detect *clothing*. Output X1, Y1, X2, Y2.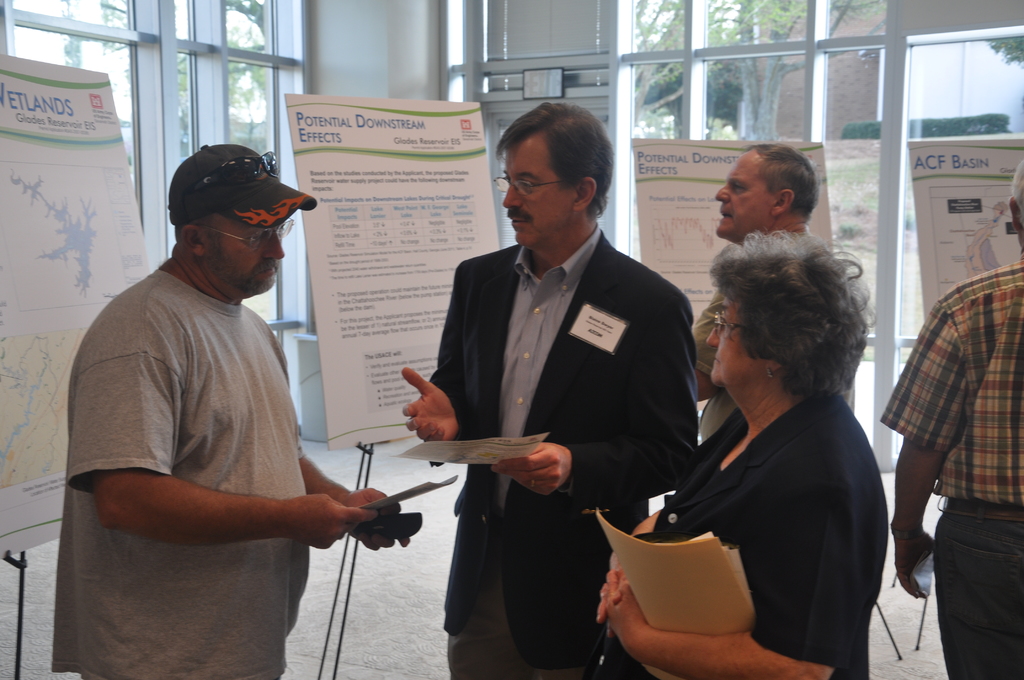
52, 266, 304, 679.
